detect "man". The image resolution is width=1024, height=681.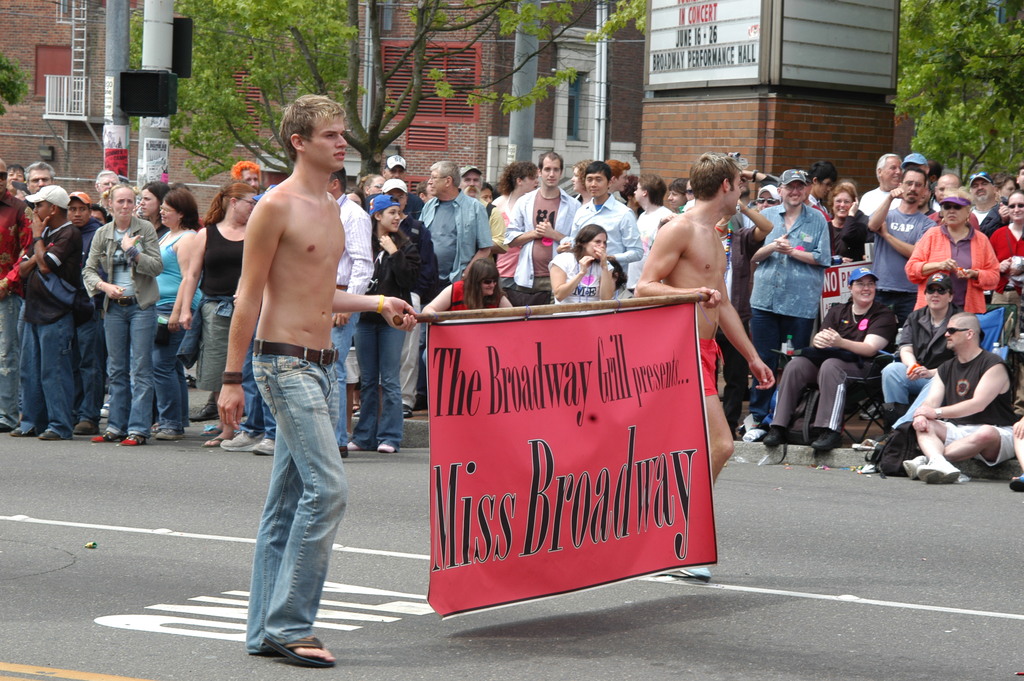
[867, 167, 934, 315].
